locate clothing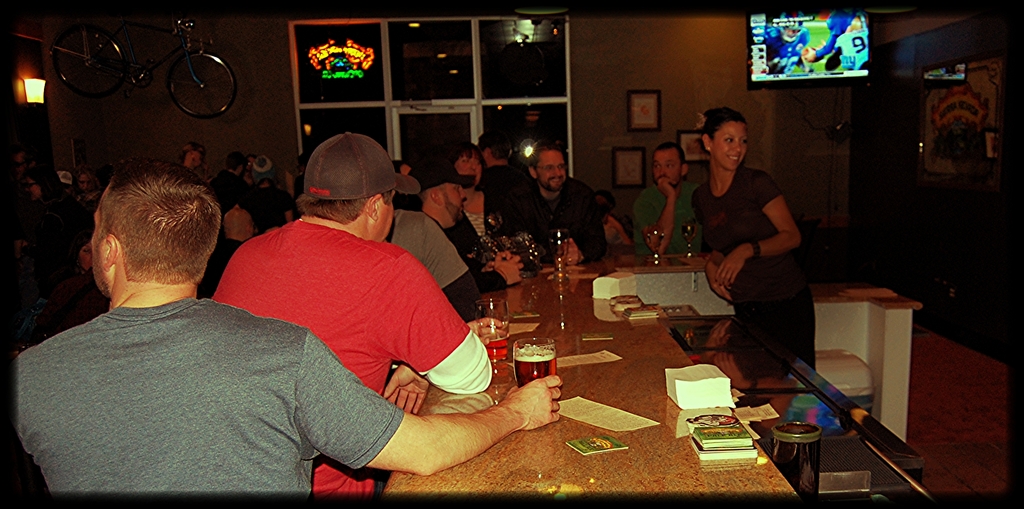
select_region(383, 206, 479, 324)
